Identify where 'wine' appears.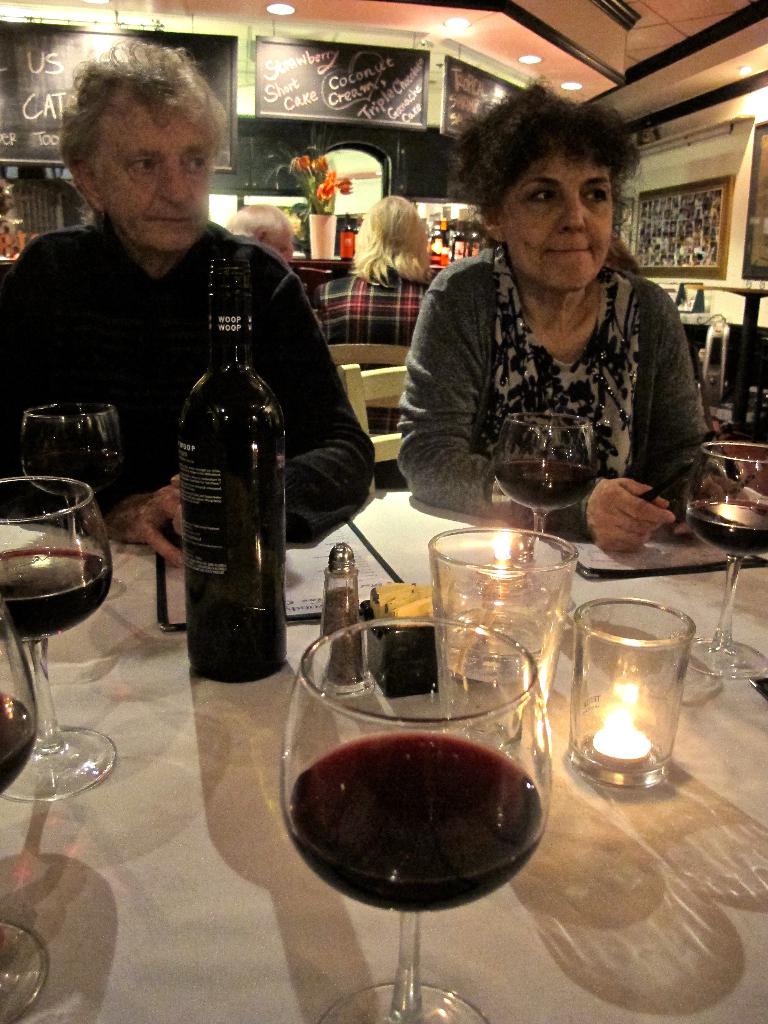
Appears at 20, 443, 123, 497.
